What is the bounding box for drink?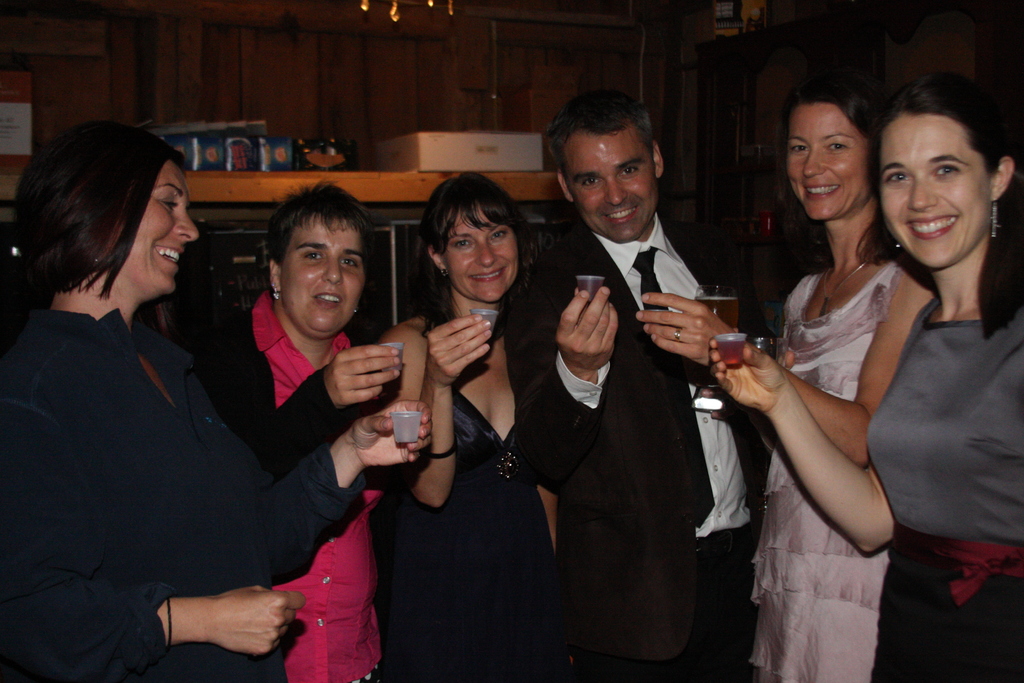
(x1=700, y1=297, x2=737, y2=330).
